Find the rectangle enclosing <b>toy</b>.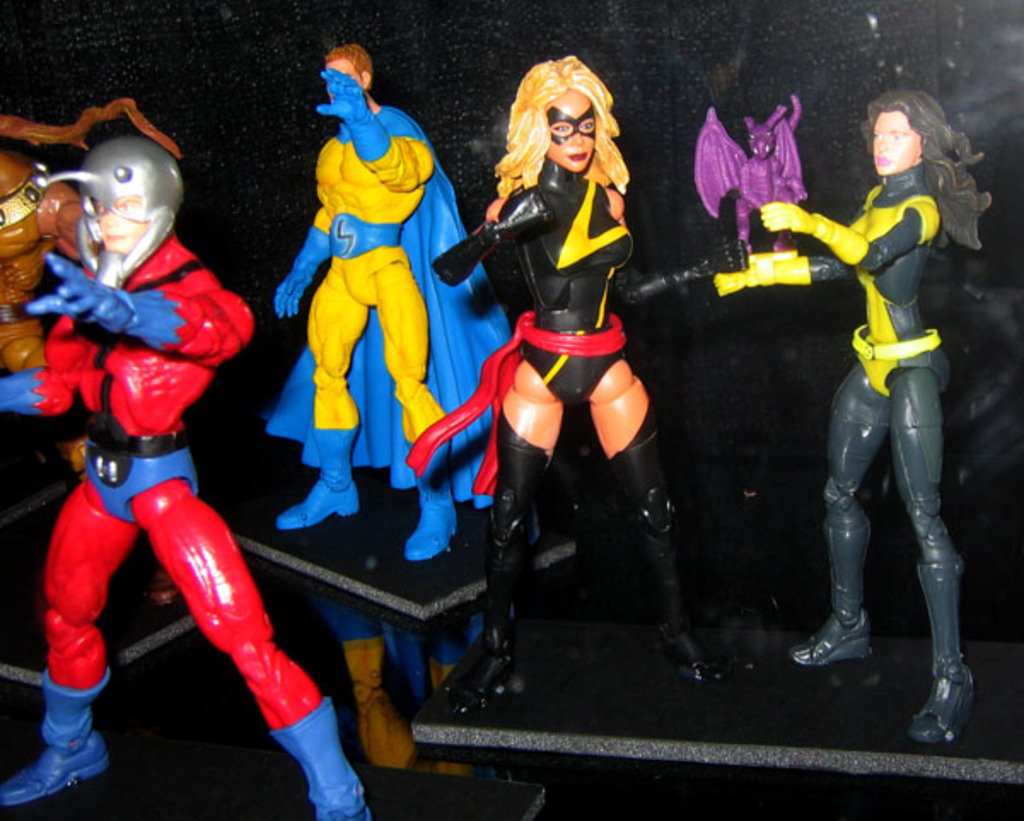
rect(0, 97, 183, 377).
